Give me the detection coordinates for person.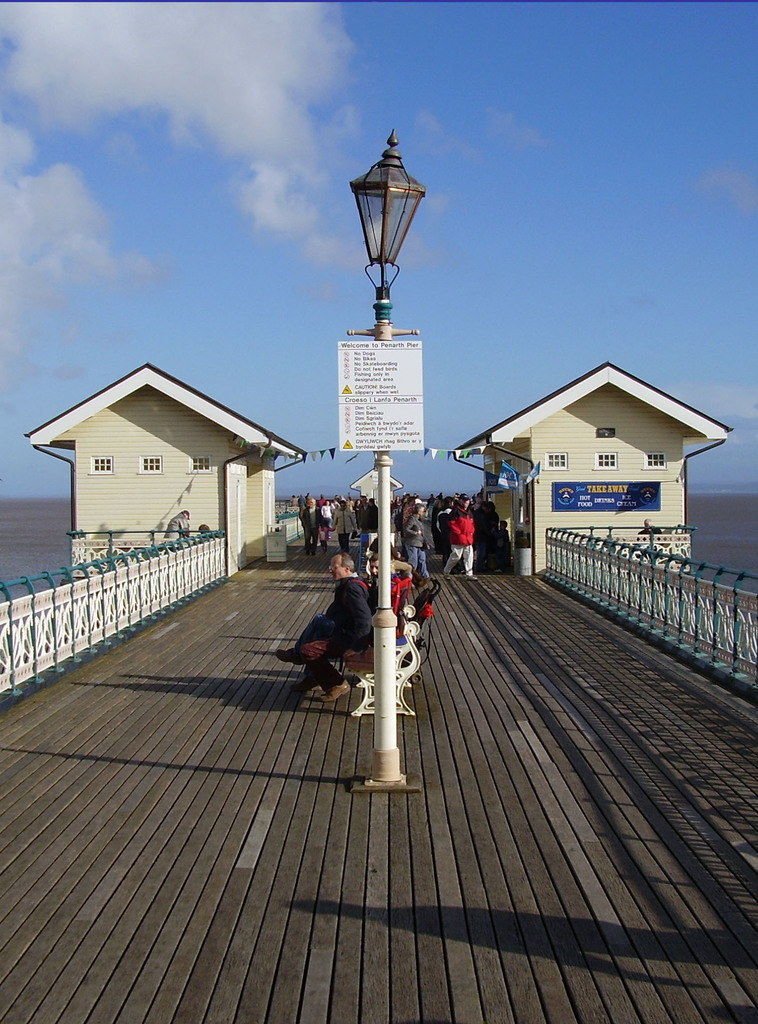
rect(179, 524, 193, 539).
